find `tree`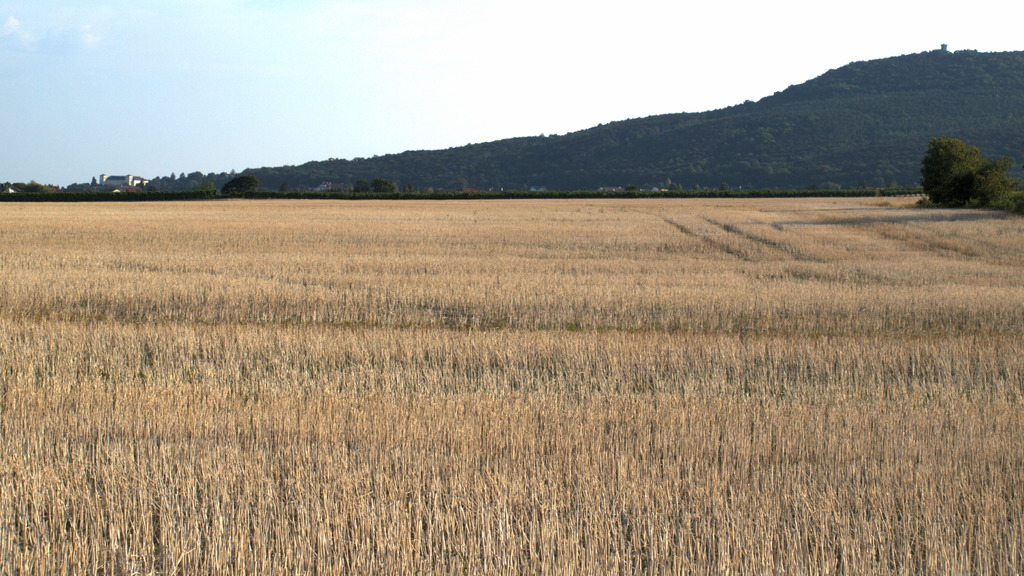
<region>888, 176, 903, 190</region>
